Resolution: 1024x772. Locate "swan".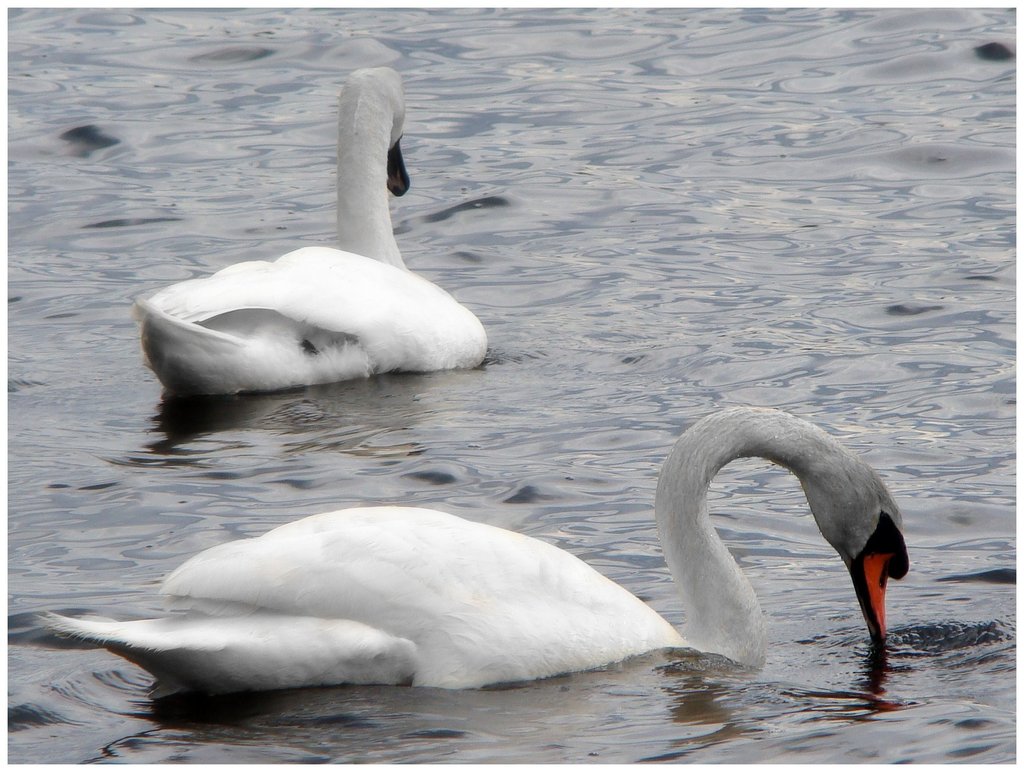
(127, 61, 488, 400).
